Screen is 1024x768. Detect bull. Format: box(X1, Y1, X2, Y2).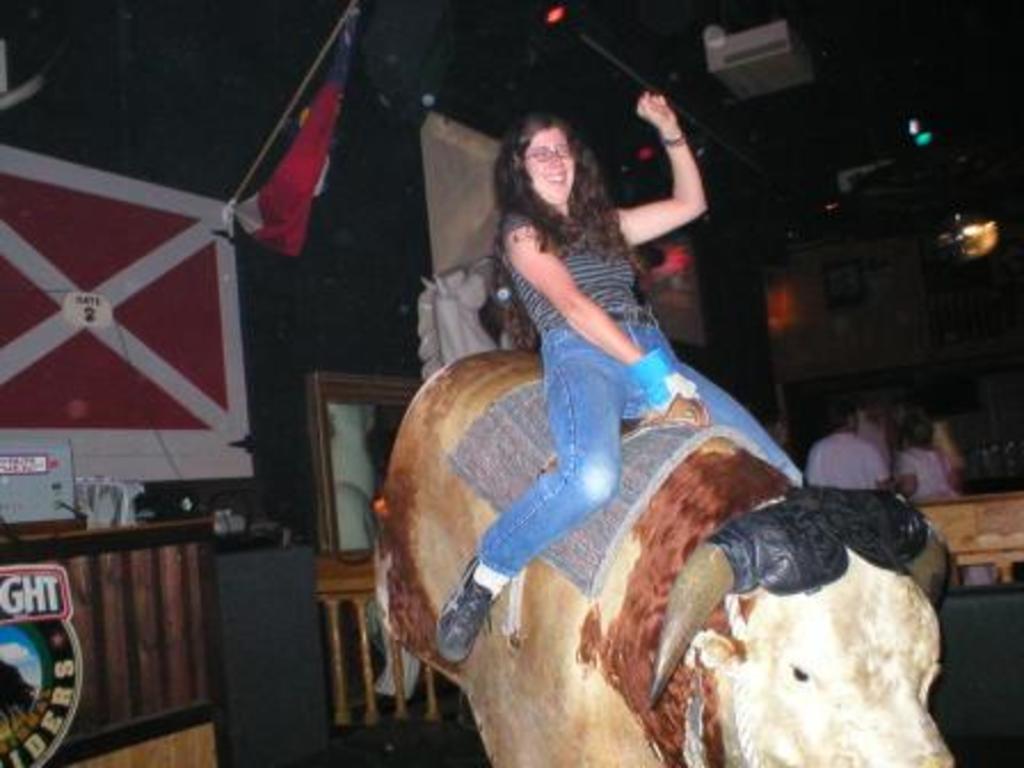
box(375, 347, 962, 766).
